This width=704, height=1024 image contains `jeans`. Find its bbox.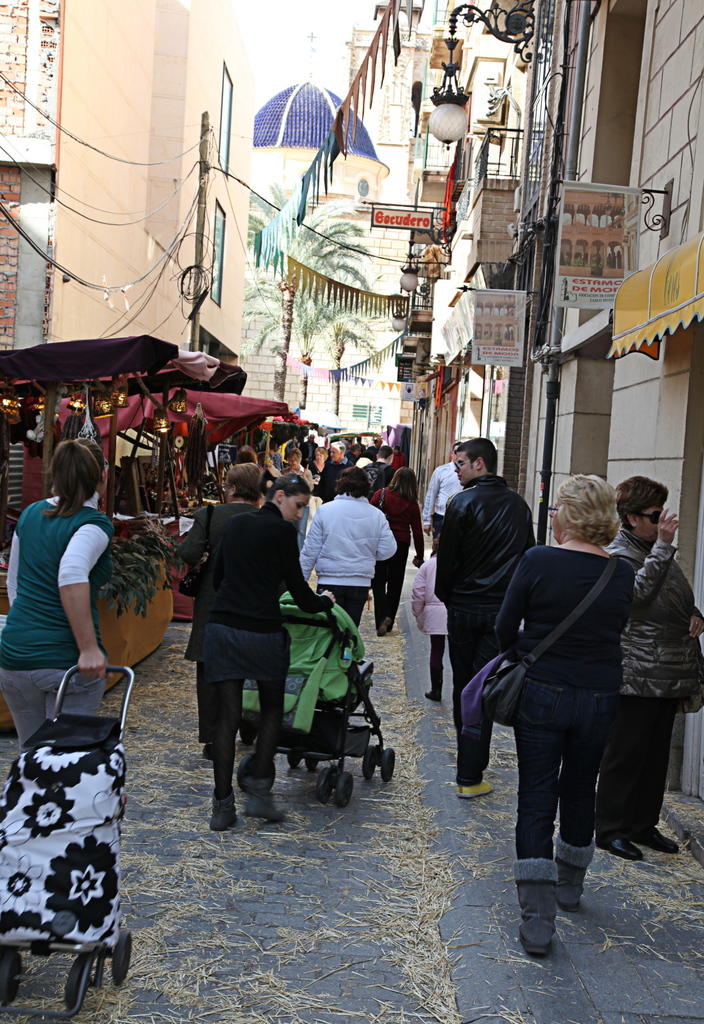
(left=374, top=547, right=408, bottom=622).
